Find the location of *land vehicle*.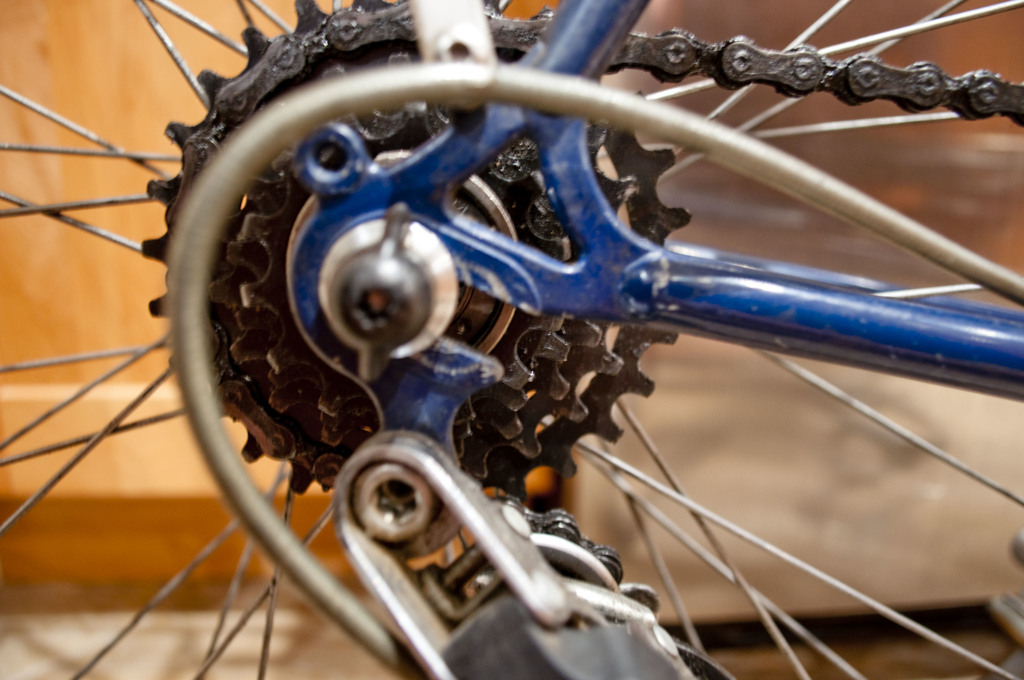
Location: [0,0,1023,679].
